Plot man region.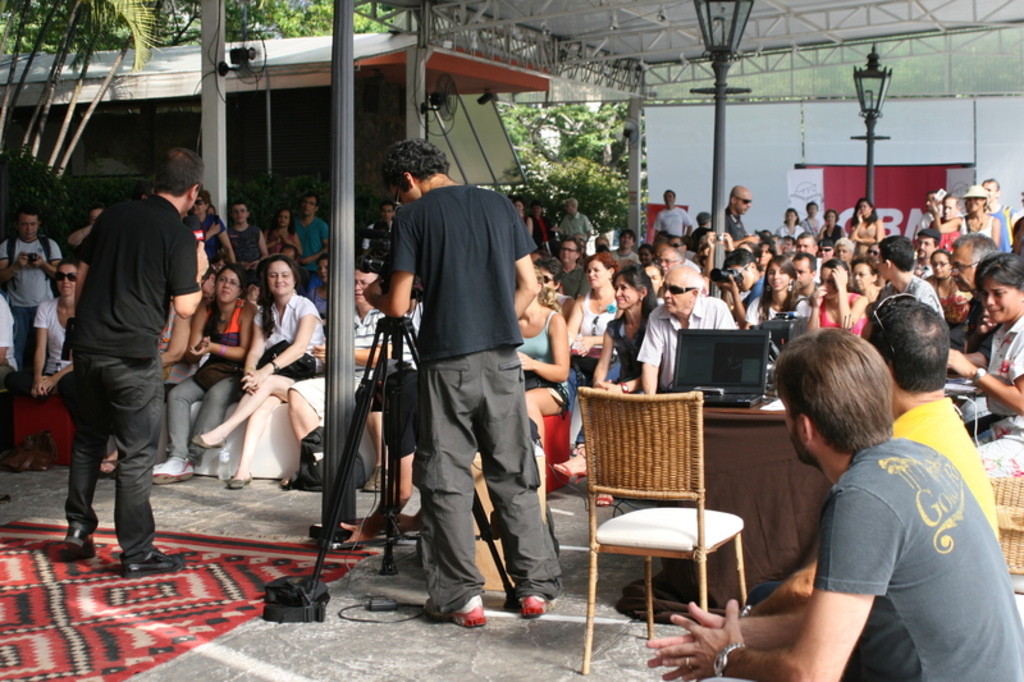
Plotted at left=558, top=198, right=591, bottom=241.
